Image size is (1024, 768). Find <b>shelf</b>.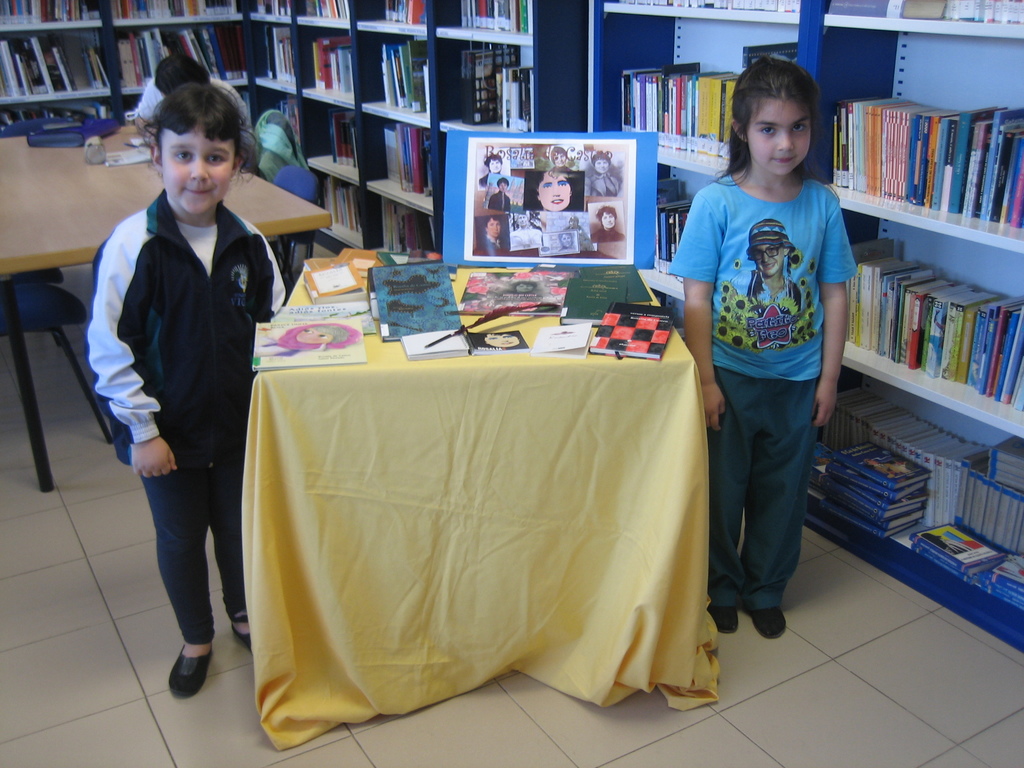
(647,152,724,298).
